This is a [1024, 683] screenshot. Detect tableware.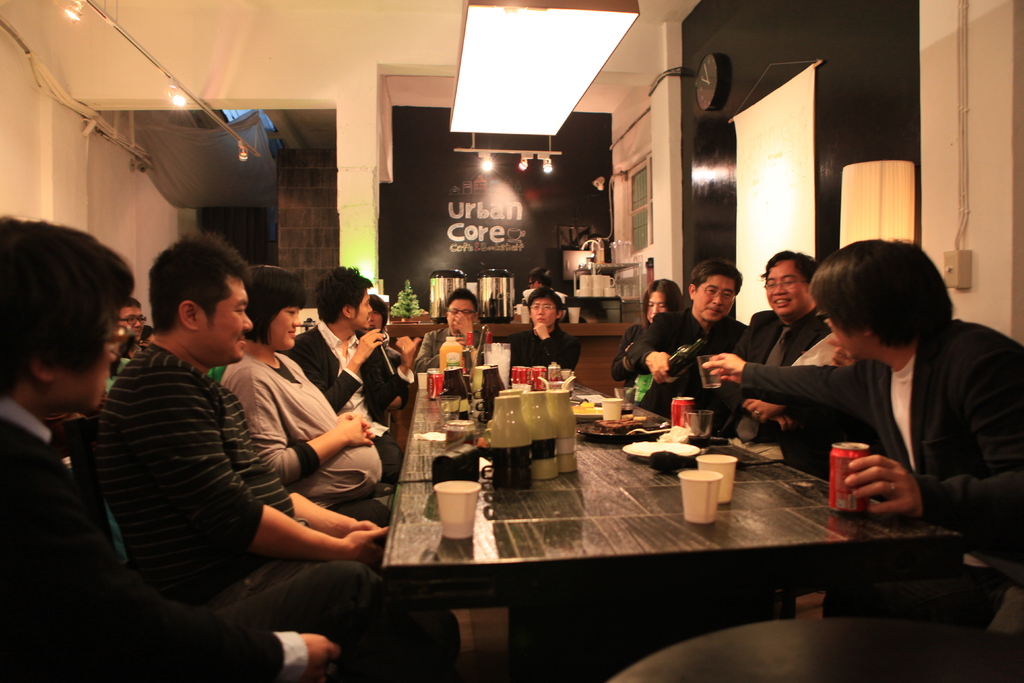
(left=530, top=463, right=560, bottom=479).
